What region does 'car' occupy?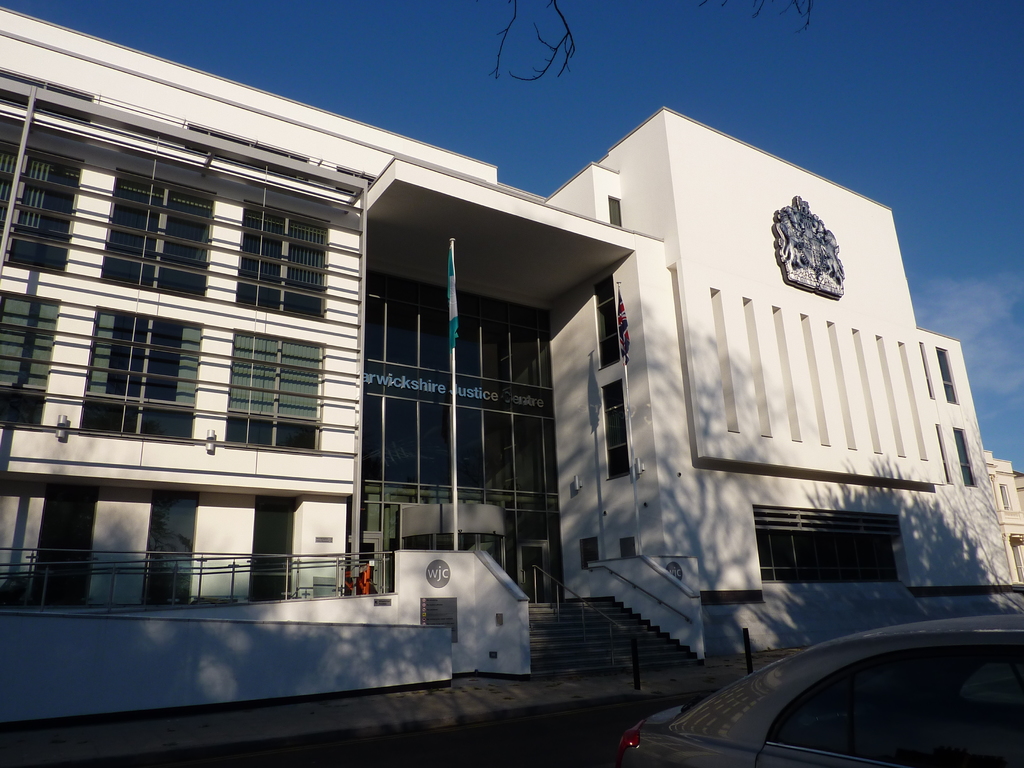
detection(620, 605, 1023, 767).
